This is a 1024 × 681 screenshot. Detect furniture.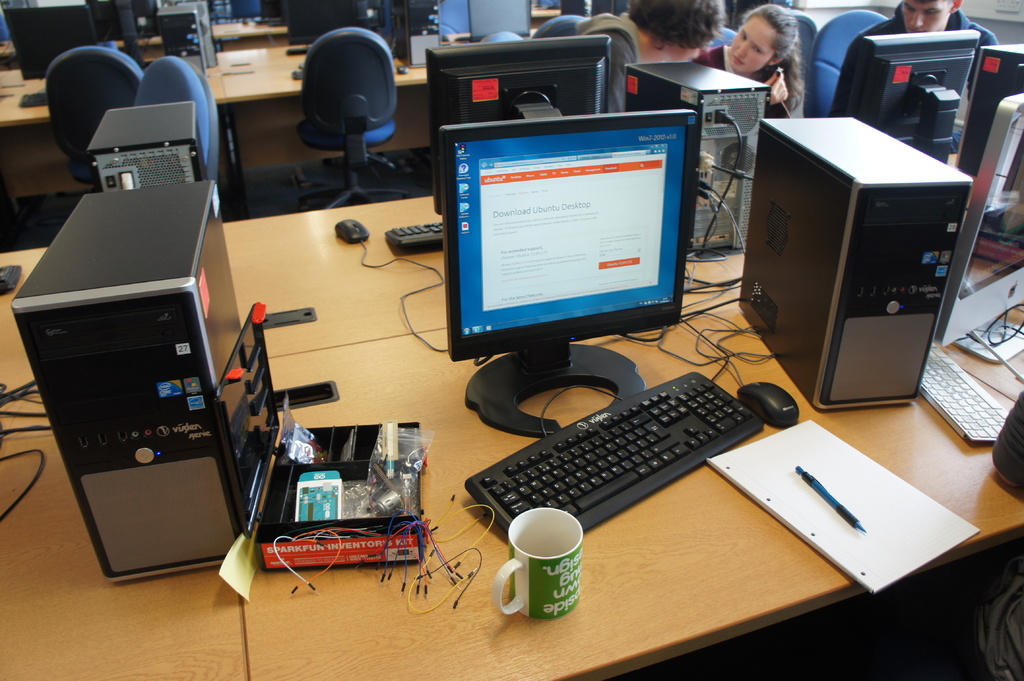
bbox(42, 45, 143, 180).
